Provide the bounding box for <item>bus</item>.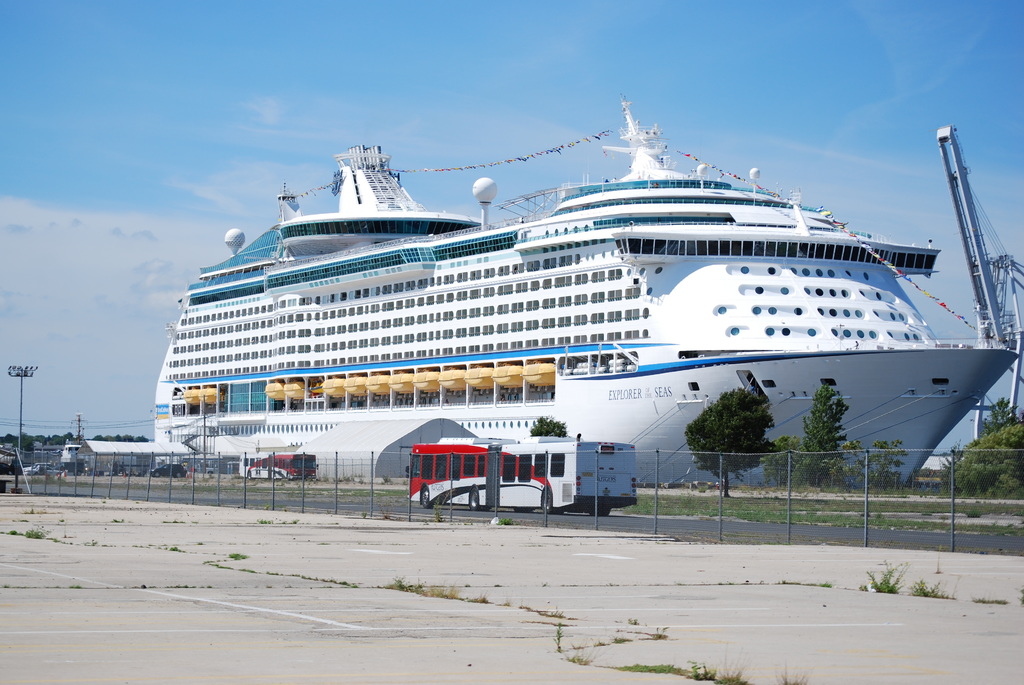
238:446:317:480.
